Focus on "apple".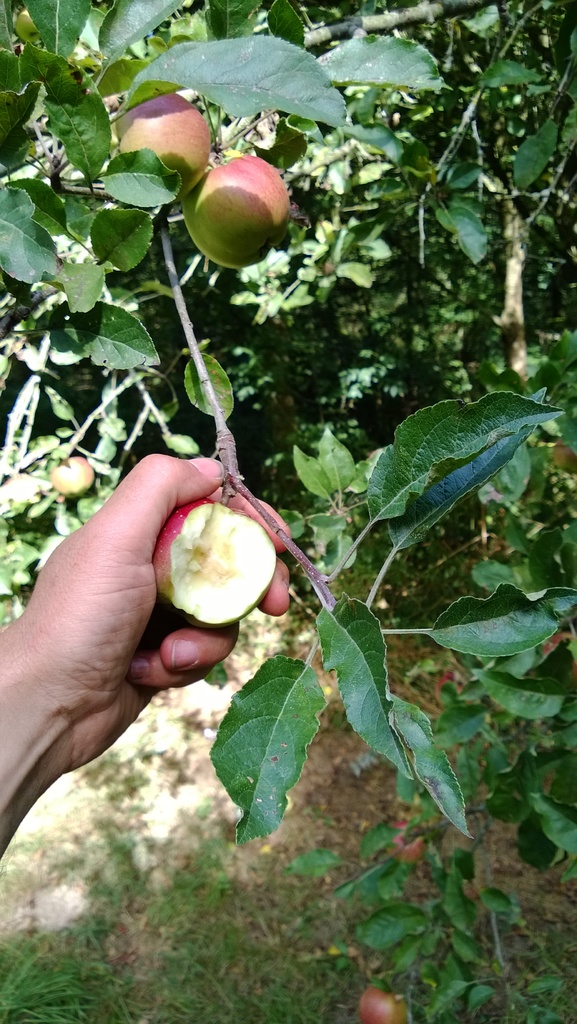
Focused at pyautogui.locateOnScreen(437, 671, 467, 710).
